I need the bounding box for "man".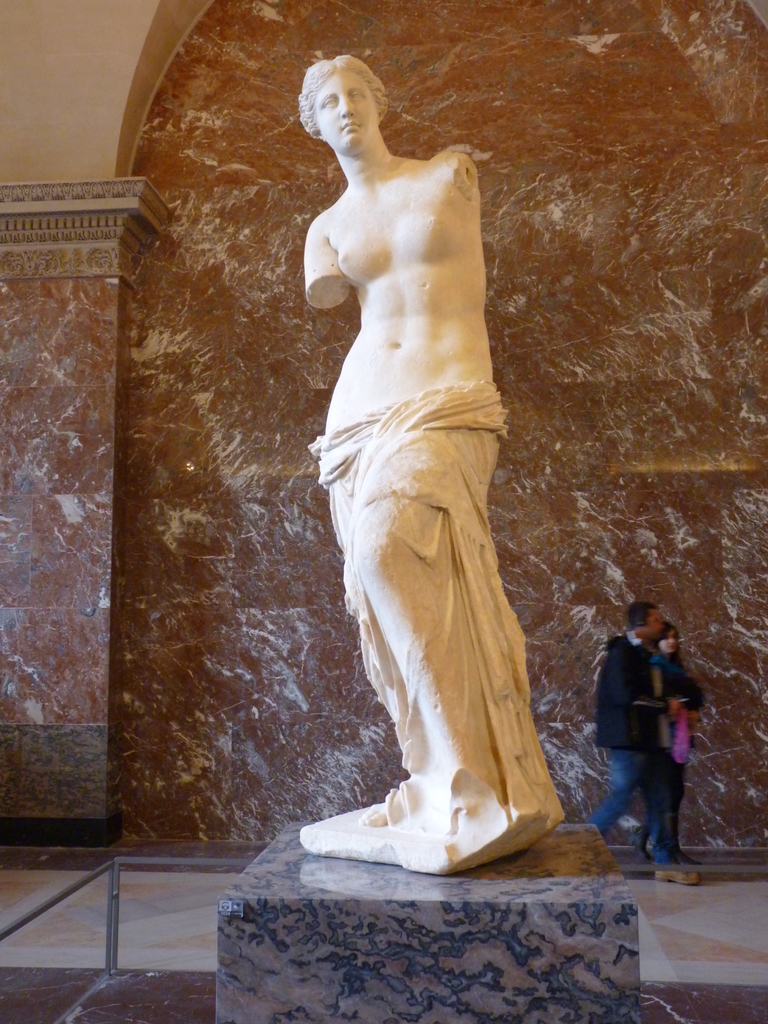
Here it is: 570, 604, 707, 884.
